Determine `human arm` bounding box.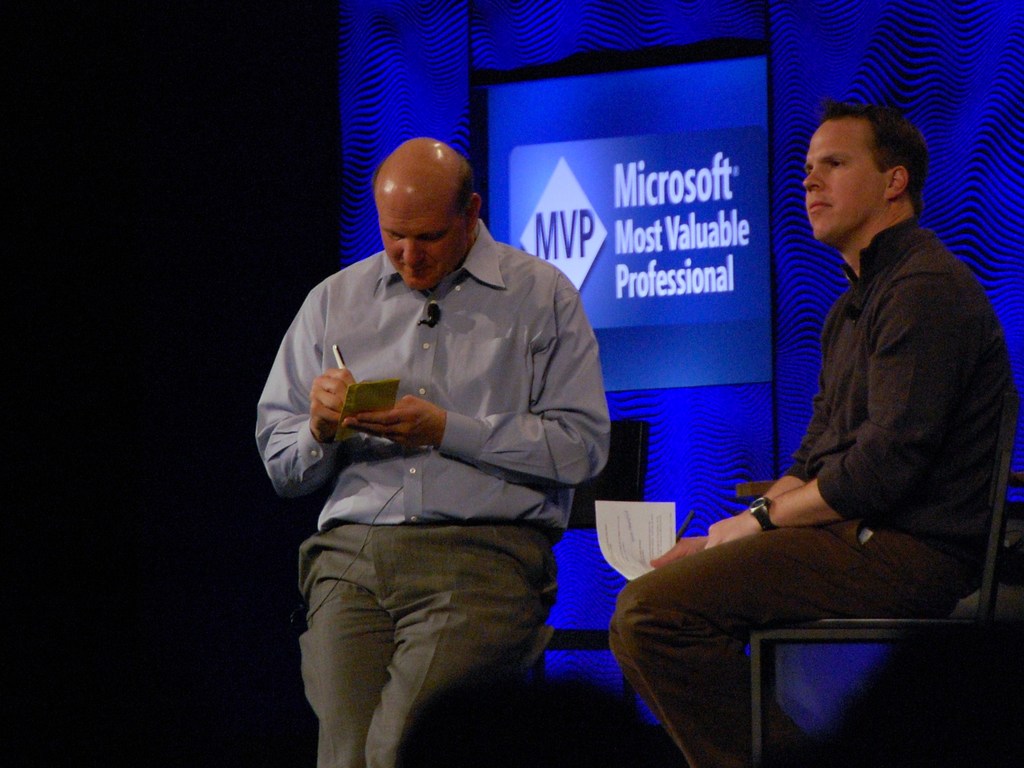
Determined: locate(339, 392, 444, 448).
